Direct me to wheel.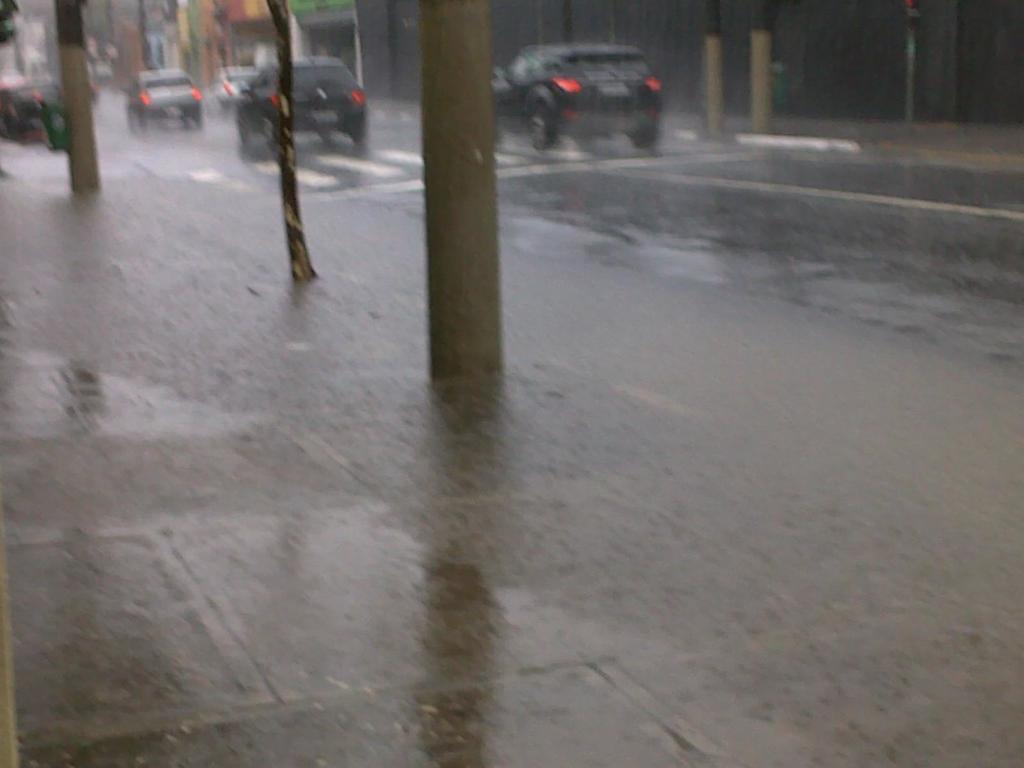
Direction: locate(634, 129, 661, 152).
